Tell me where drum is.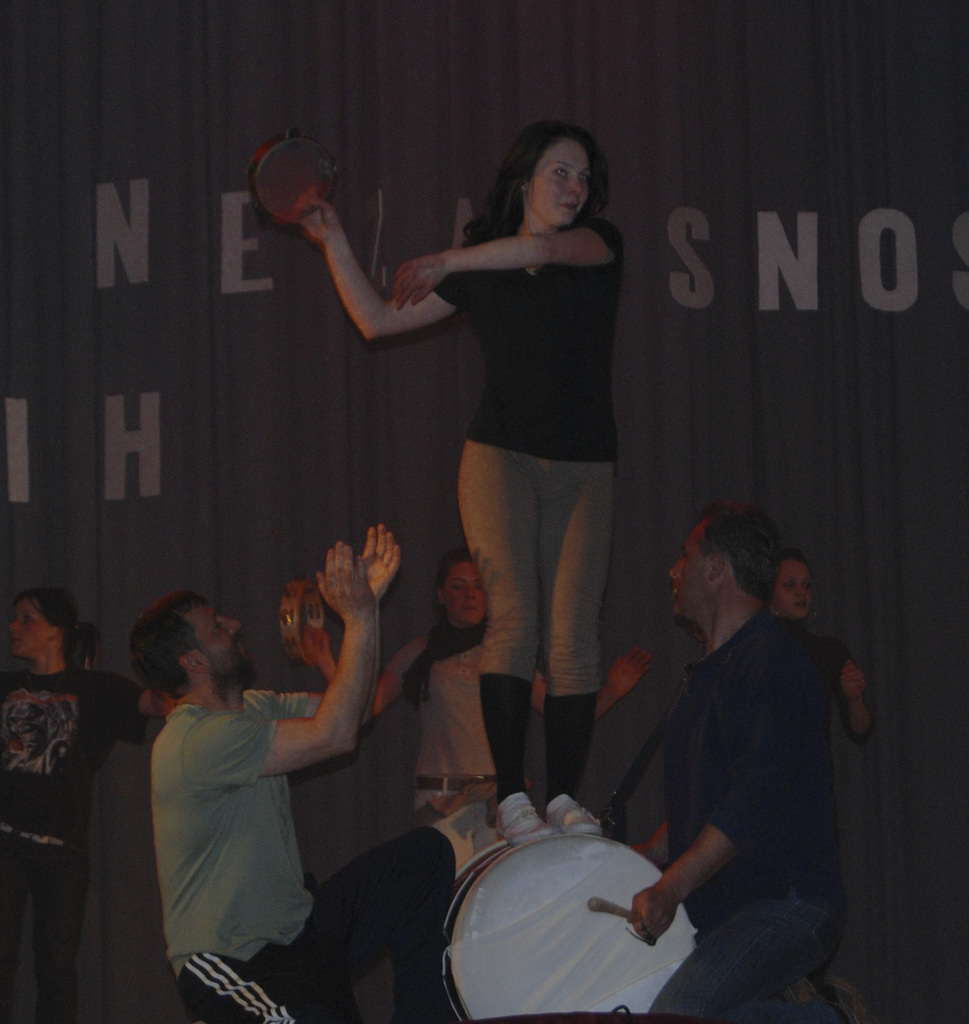
drum is at crop(378, 781, 699, 996).
